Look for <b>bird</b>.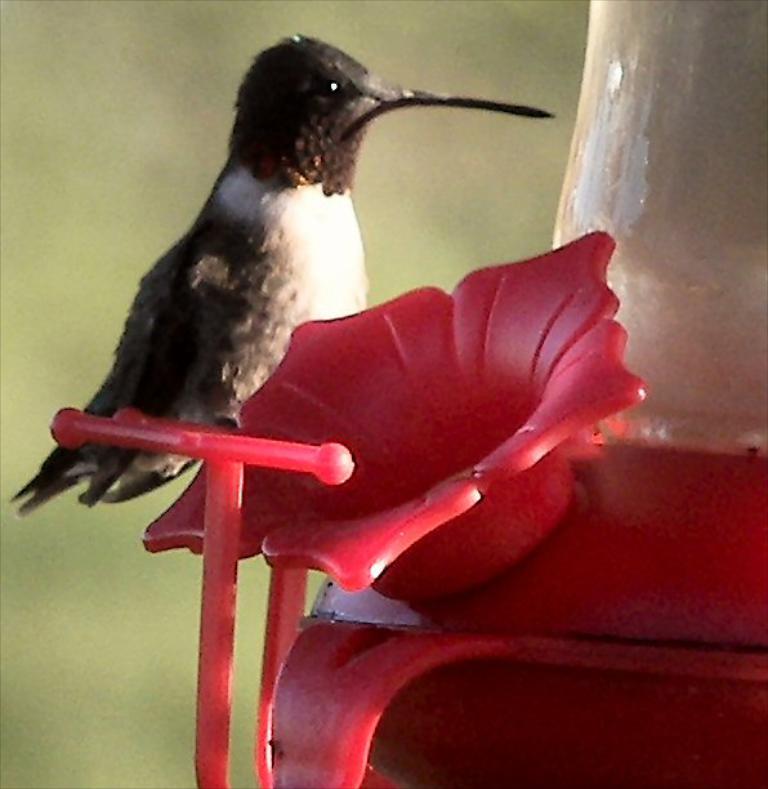
Found: box=[43, 48, 527, 462].
